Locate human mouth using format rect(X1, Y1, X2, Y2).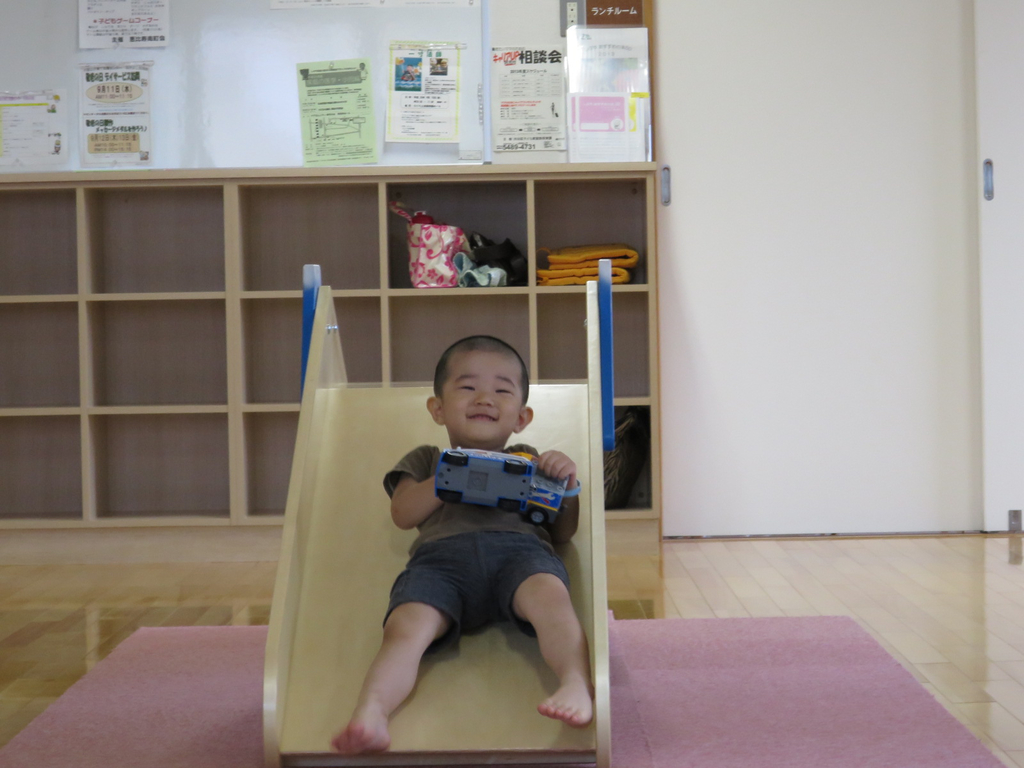
rect(464, 412, 497, 419).
